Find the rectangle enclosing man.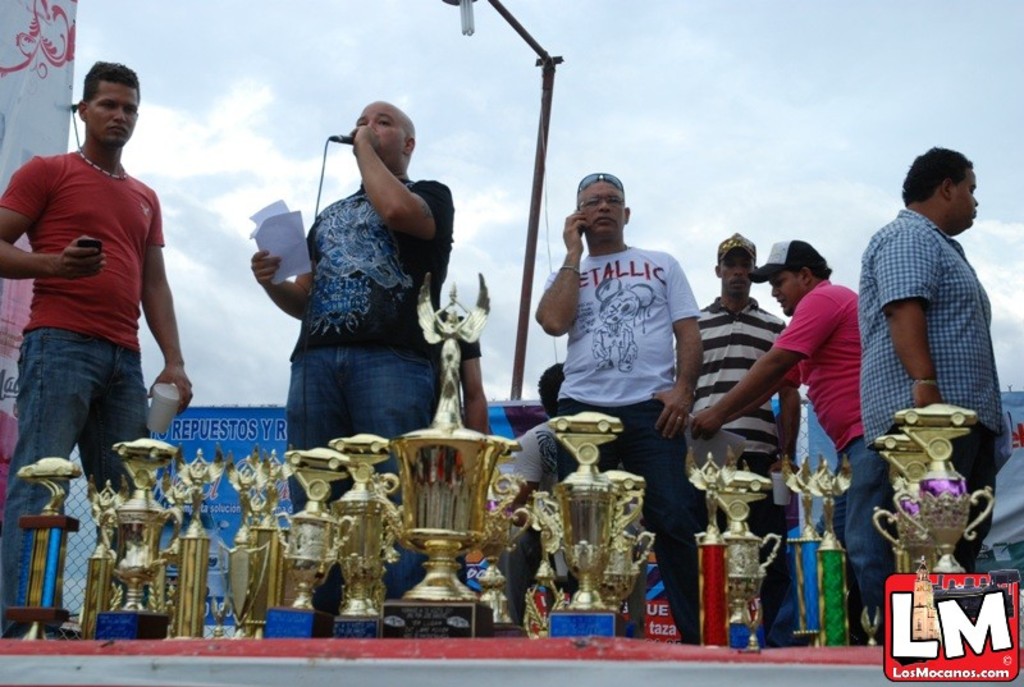
0:64:192:608.
